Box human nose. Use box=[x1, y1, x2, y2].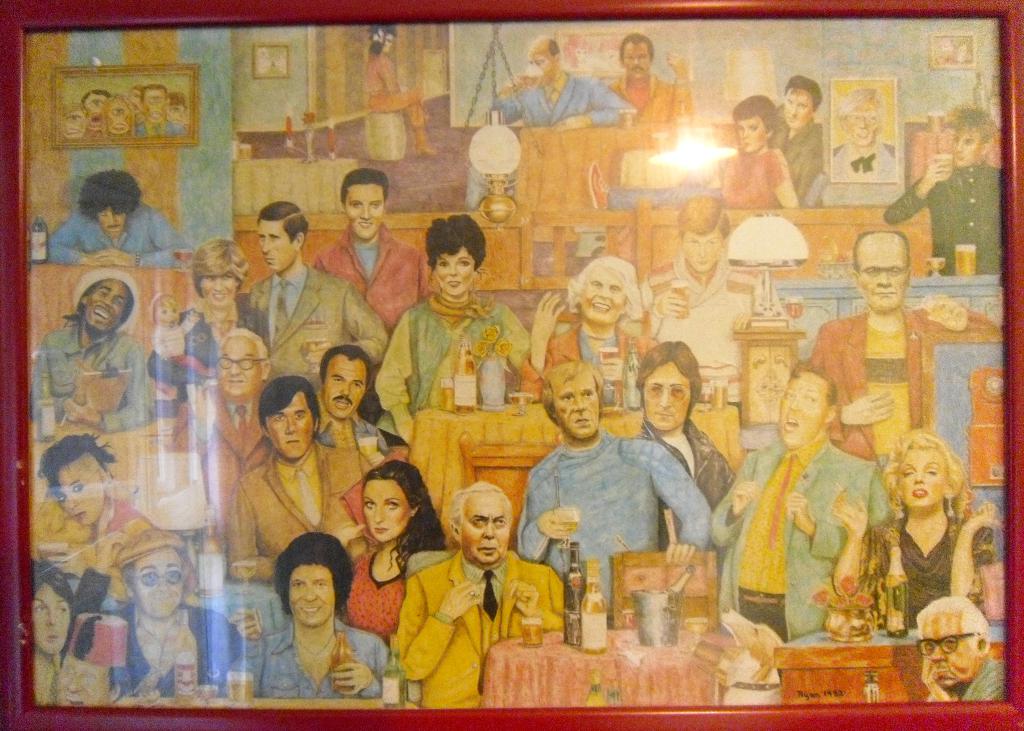
box=[955, 137, 961, 152].
